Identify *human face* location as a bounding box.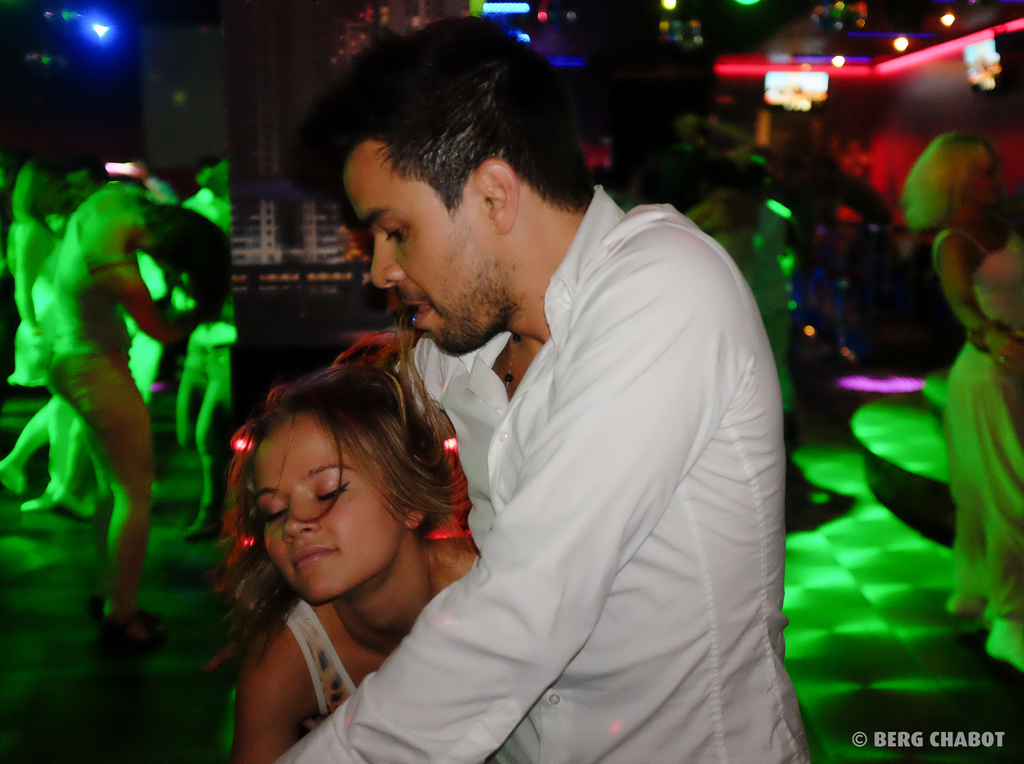
locate(266, 430, 394, 601).
